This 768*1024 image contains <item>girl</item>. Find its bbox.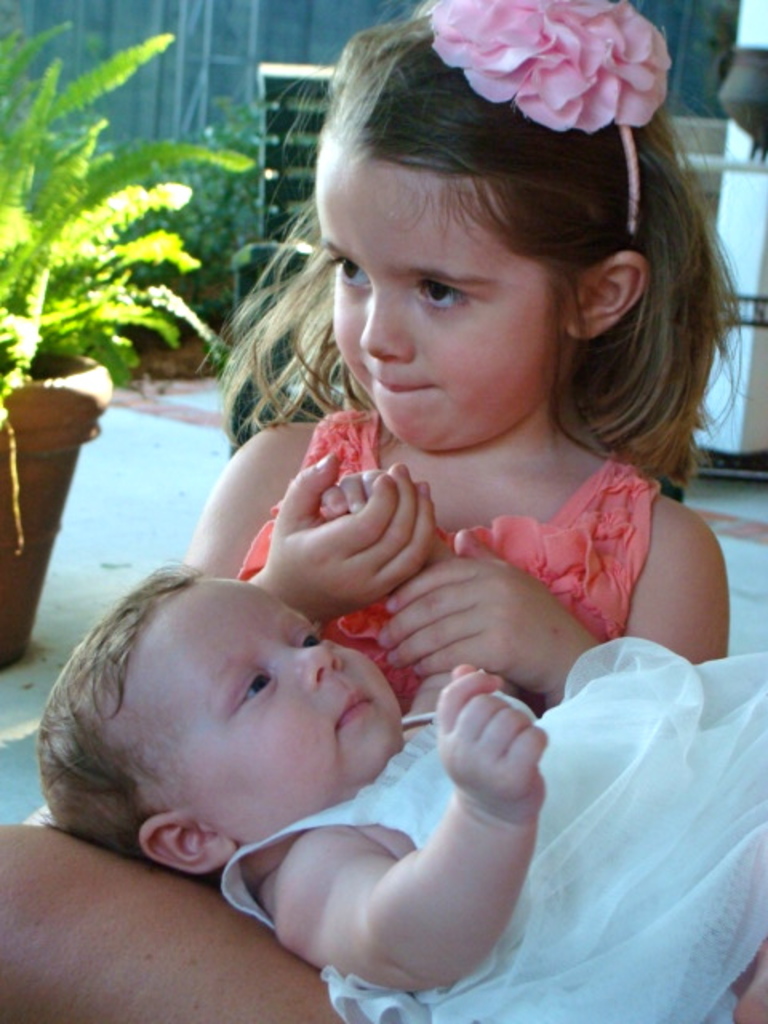
x1=34, y1=552, x2=766, y2=1016.
